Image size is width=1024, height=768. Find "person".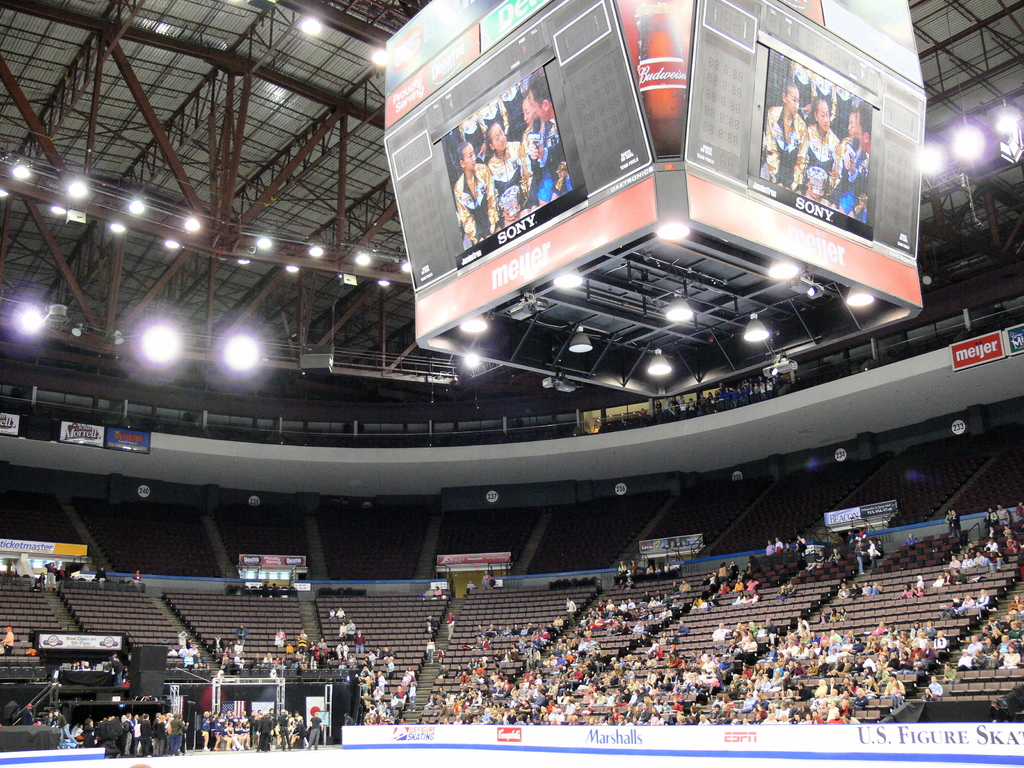
[x1=422, y1=634, x2=442, y2=669].
